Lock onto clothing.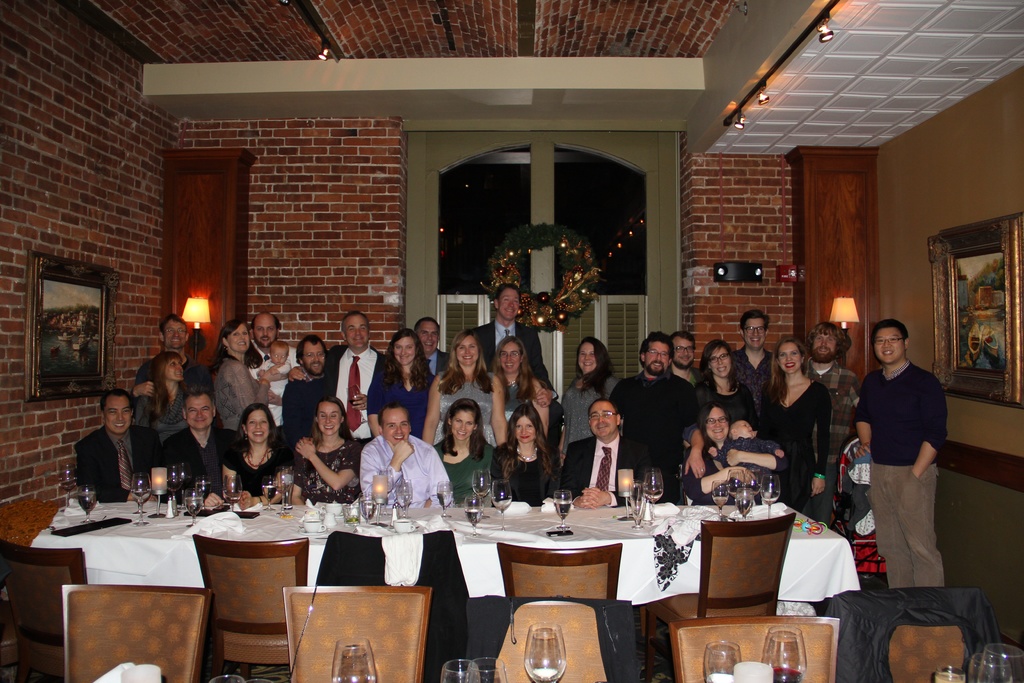
Locked: <box>136,353,224,406</box>.
